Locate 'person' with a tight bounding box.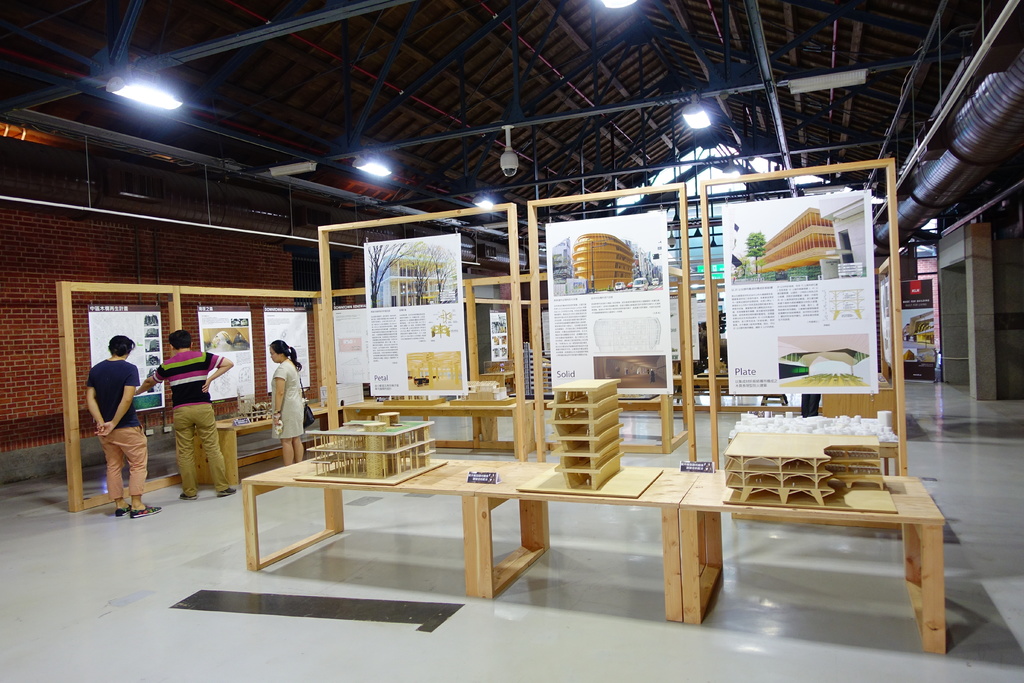
[257,338,312,466].
